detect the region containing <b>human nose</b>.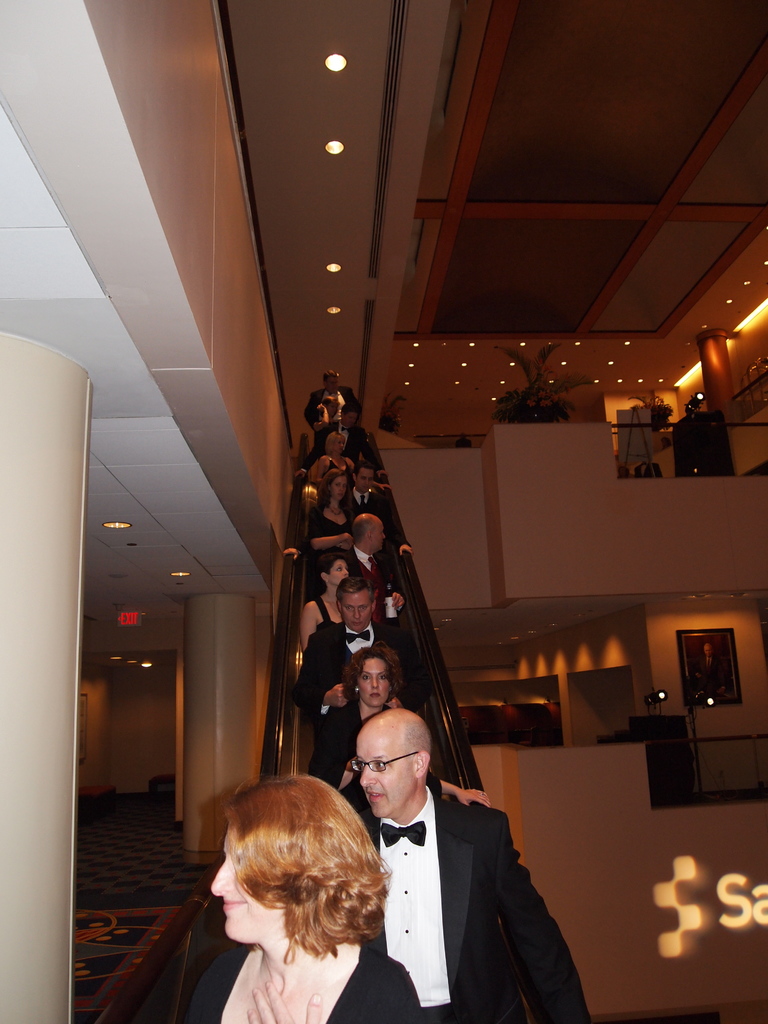
338/485/343/492.
